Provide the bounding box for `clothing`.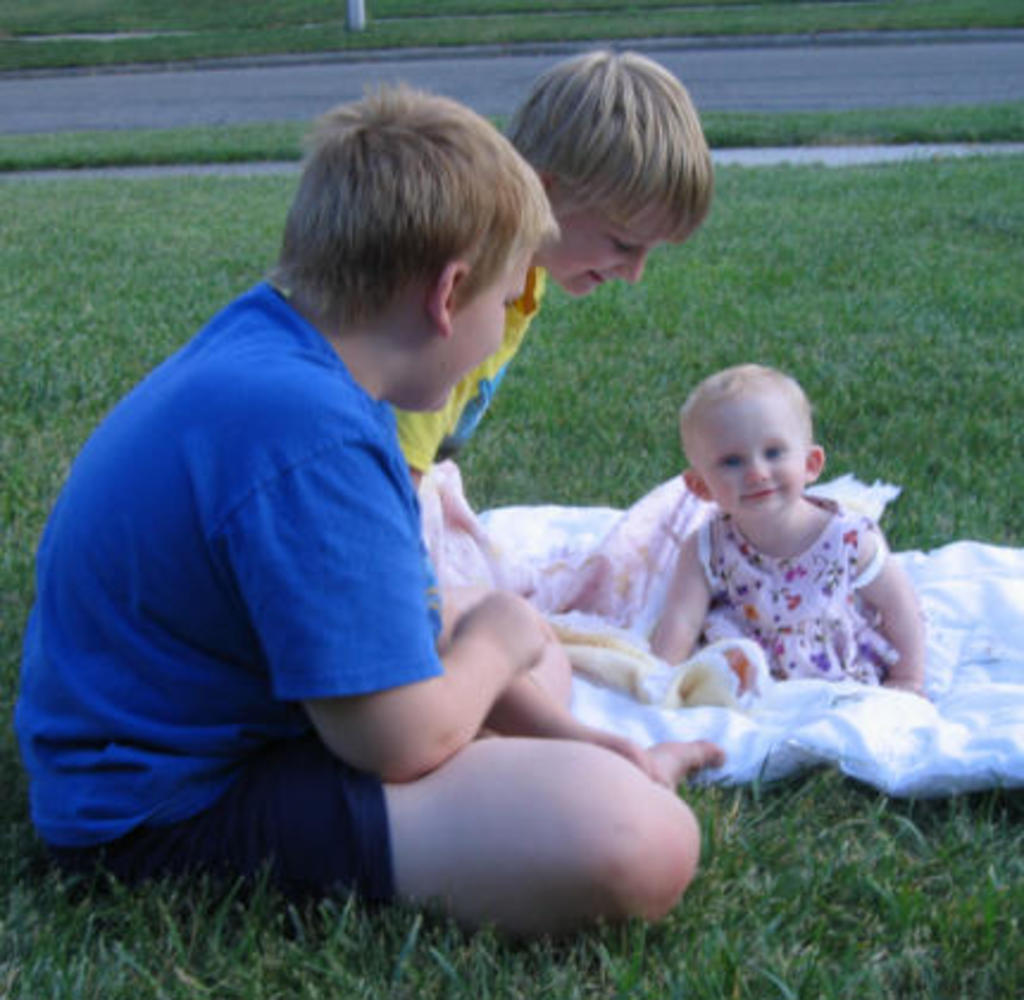
region(0, 274, 441, 852).
